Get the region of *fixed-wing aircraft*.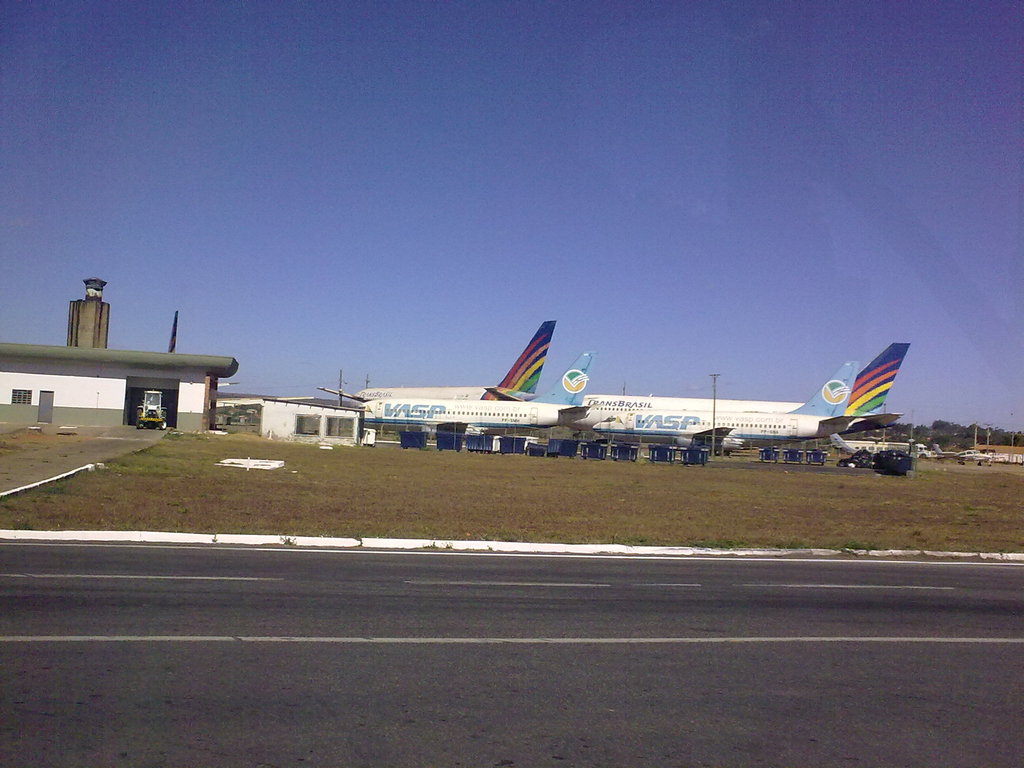
(x1=319, y1=320, x2=554, y2=409).
